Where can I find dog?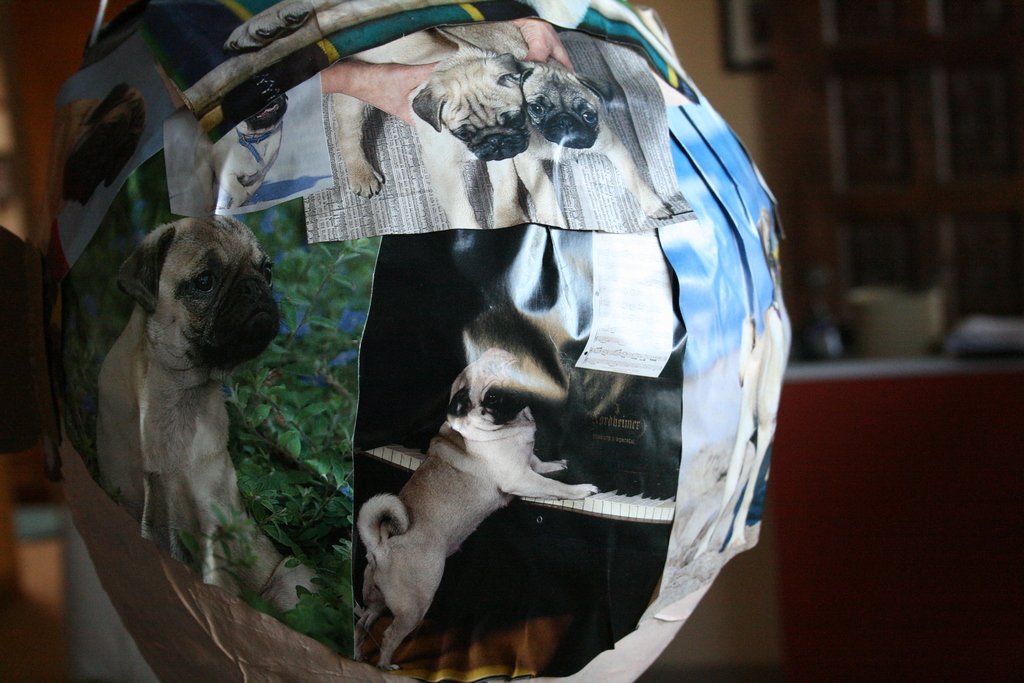
You can find it at Rect(442, 26, 674, 230).
